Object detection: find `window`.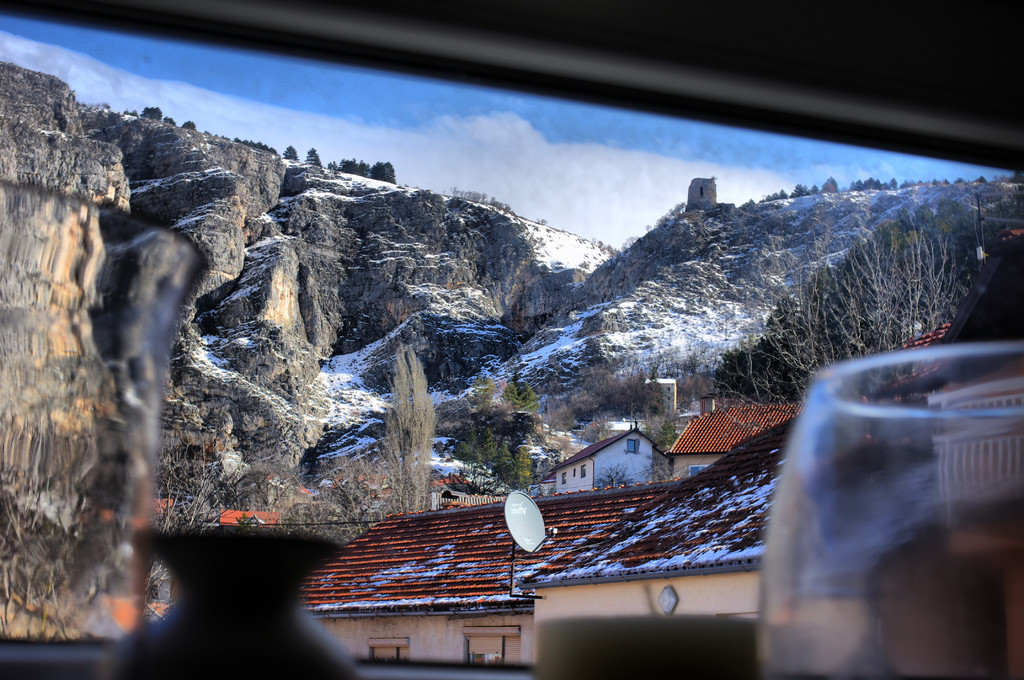
detection(559, 473, 568, 486).
